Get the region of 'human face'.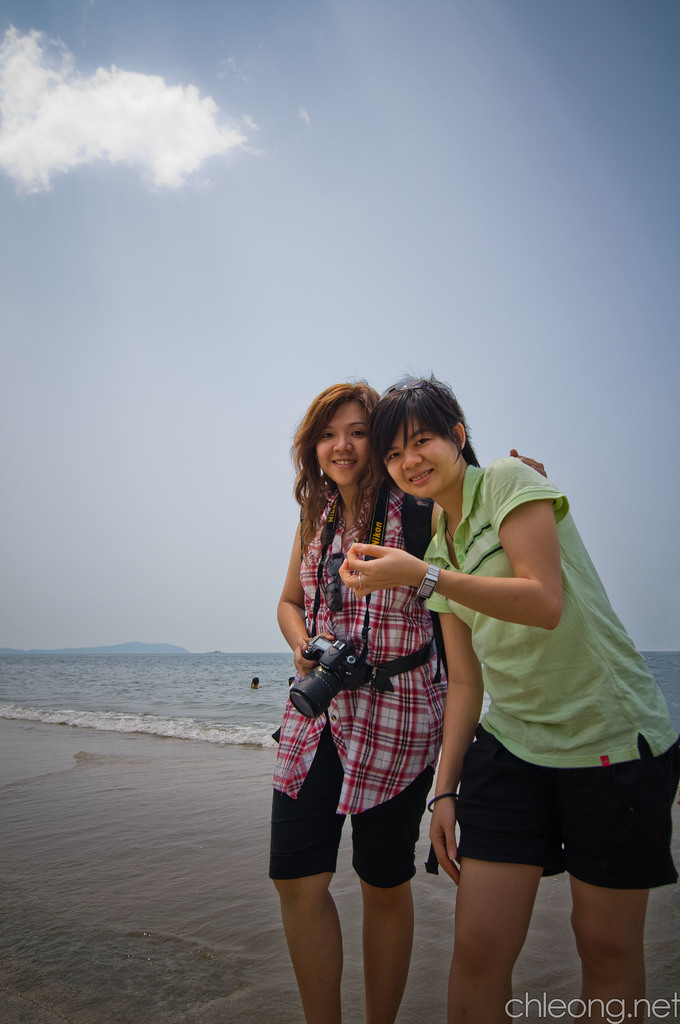
(left=385, top=422, right=451, bottom=497).
